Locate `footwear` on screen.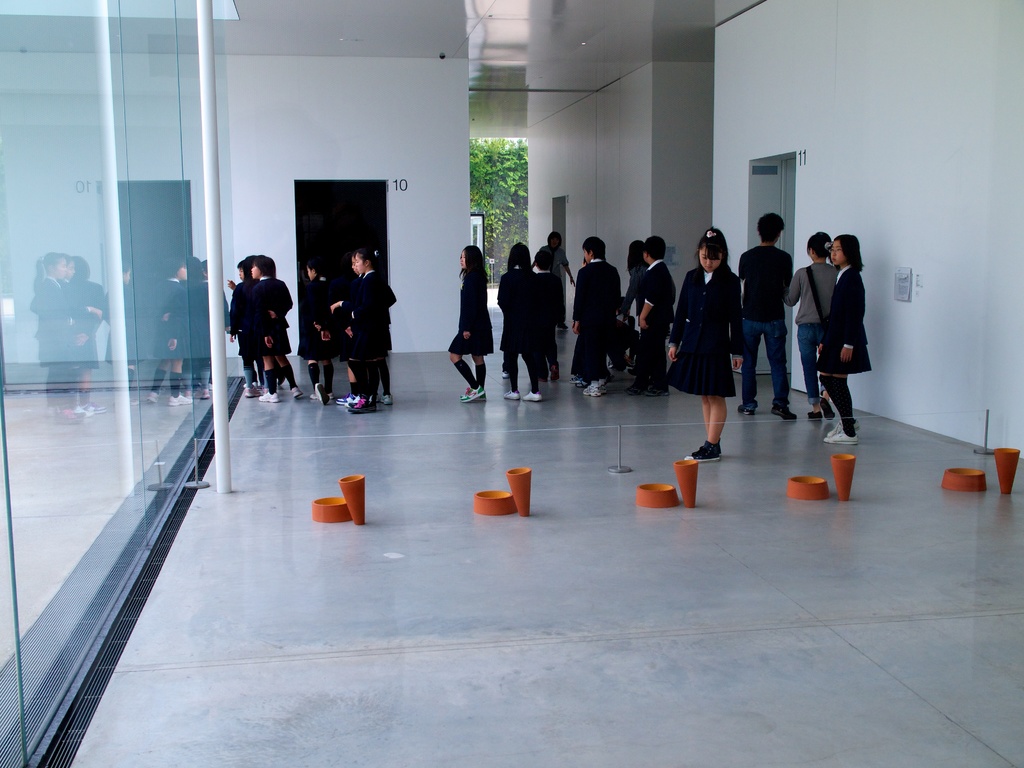
On screen at 346 398 372 415.
